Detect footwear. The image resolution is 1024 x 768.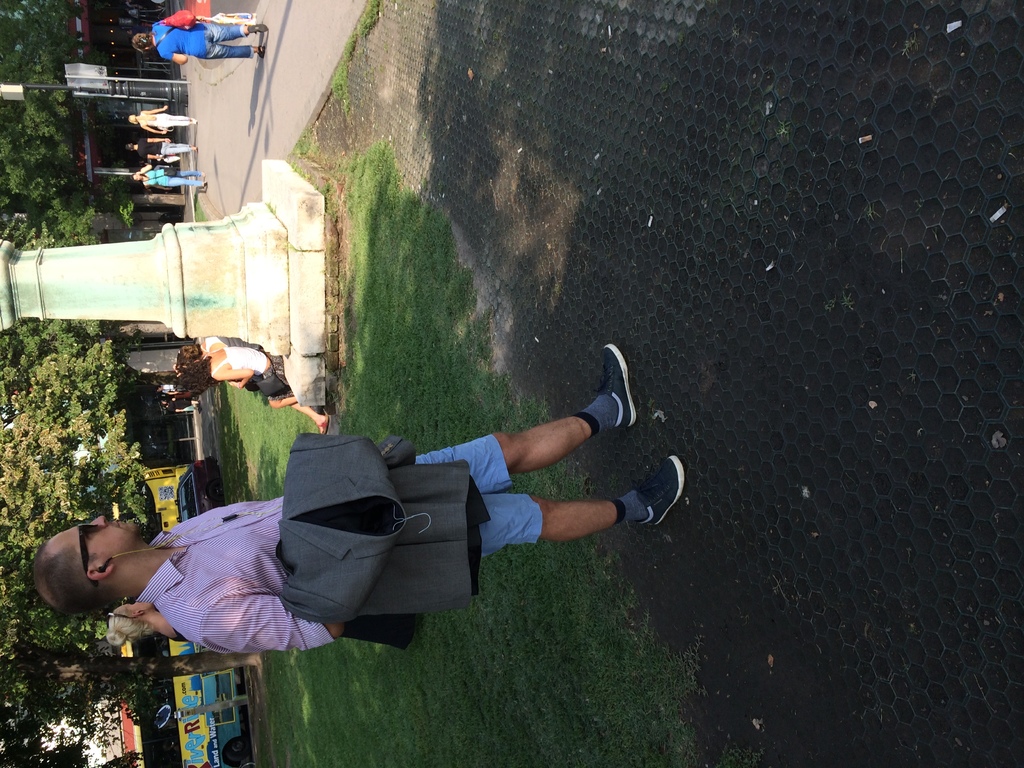
bbox=[629, 449, 688, 533].
